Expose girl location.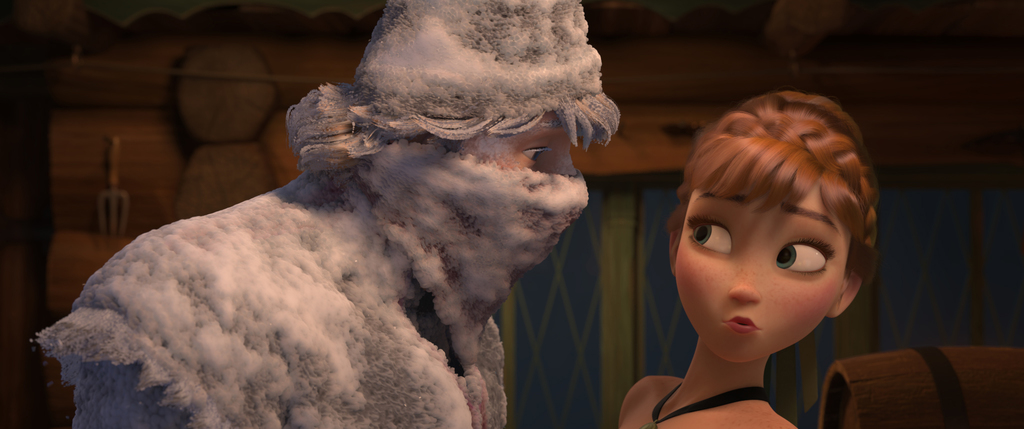
Exposed at (x1=619, y1=89, x2=876, y2=428).
